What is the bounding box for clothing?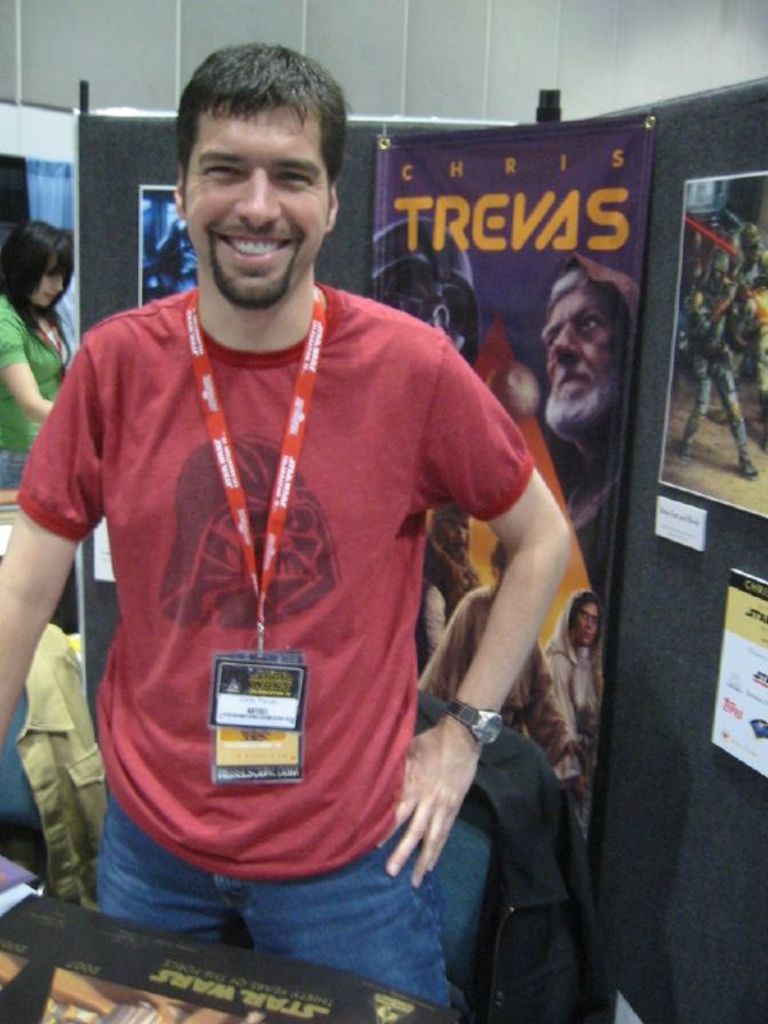
box=[18, 284, 536, 1010].
